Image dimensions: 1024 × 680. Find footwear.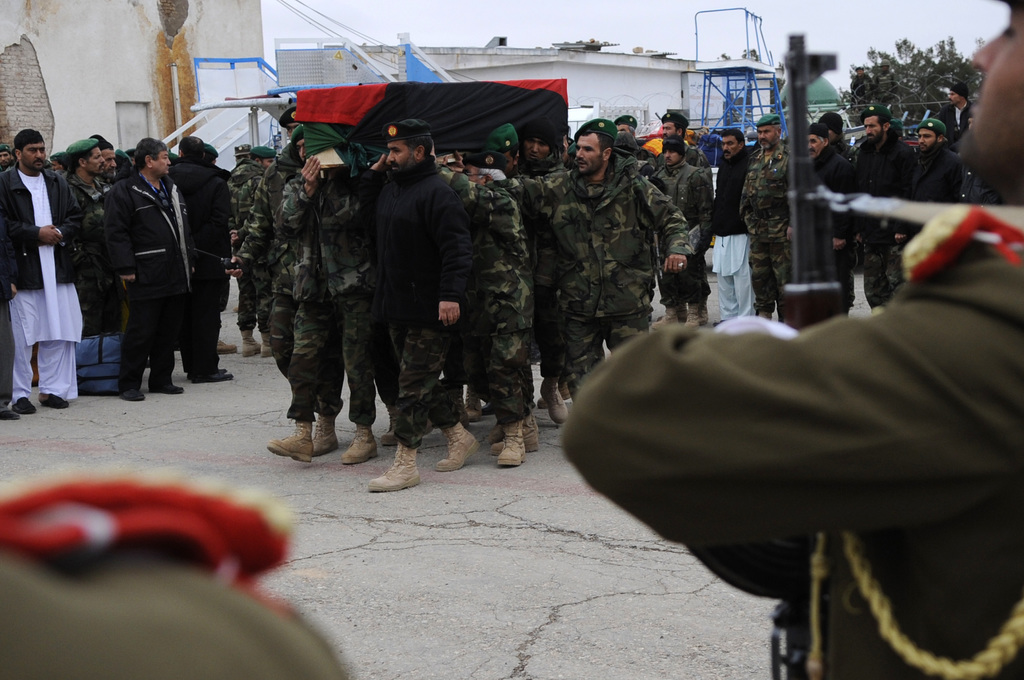
x1=45, y1=392, x2=70, y2=408.
